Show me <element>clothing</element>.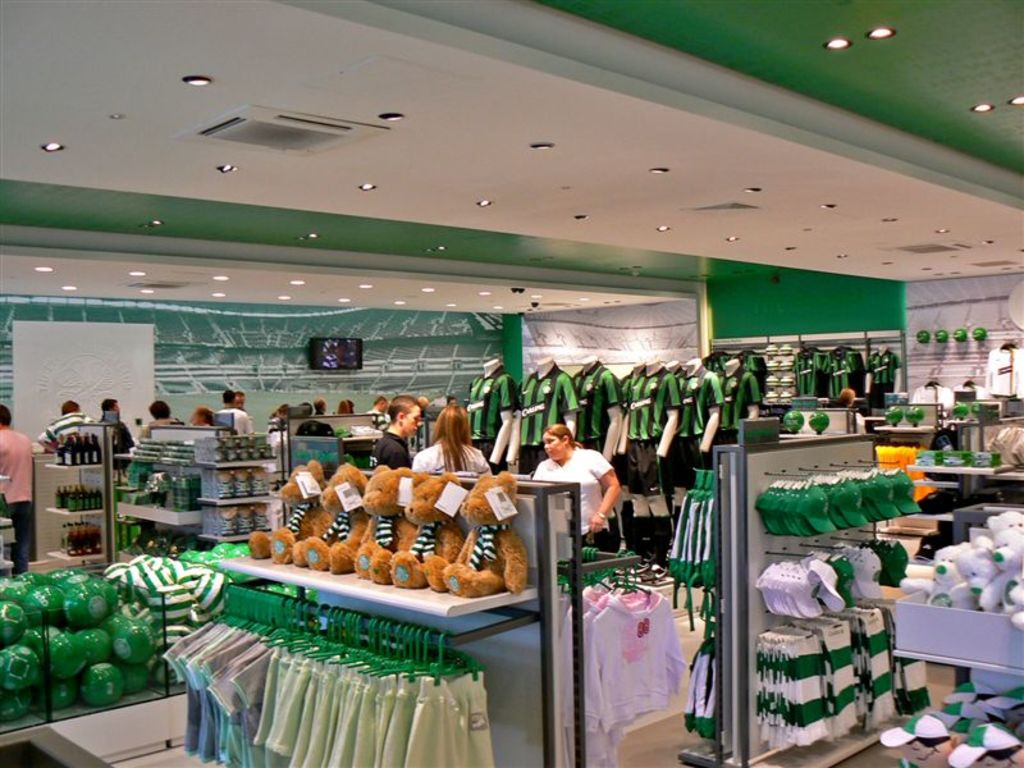
<element>clothing</element> is here: [33,415,110,461].
